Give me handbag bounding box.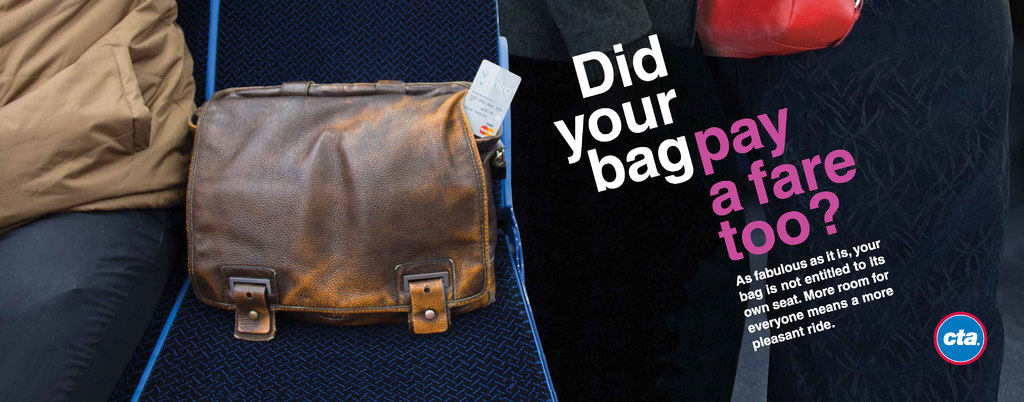
bbox(189, 79, 507, 341).
